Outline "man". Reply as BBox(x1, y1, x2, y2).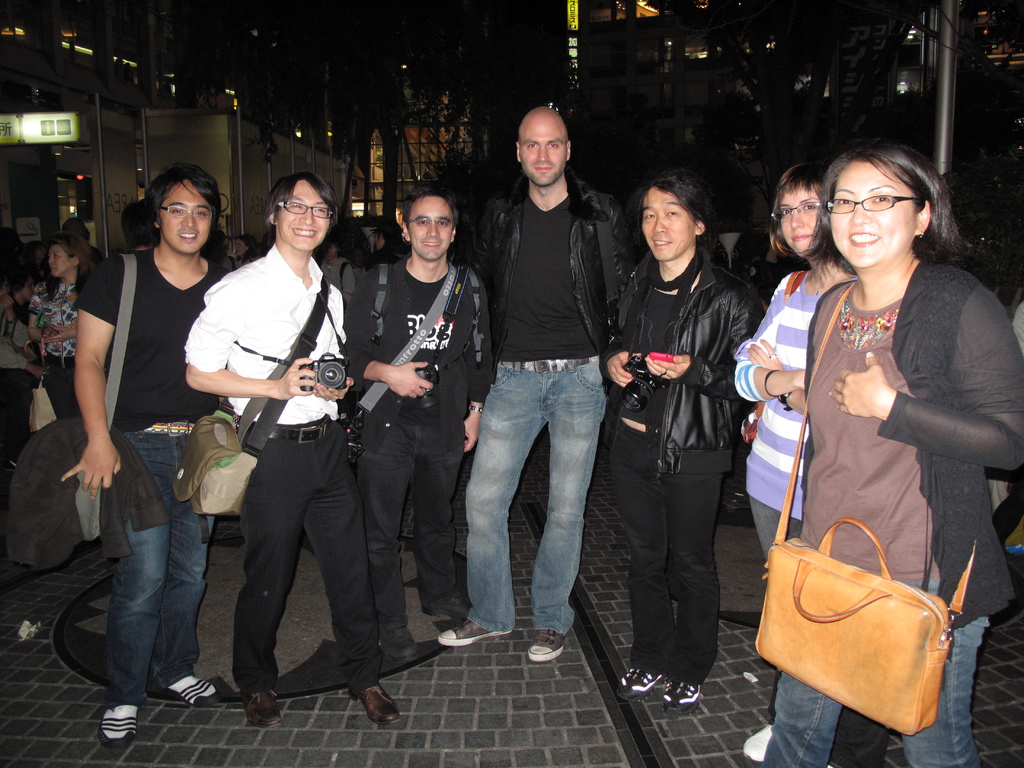
BBox(344, 180, 487, 662).
